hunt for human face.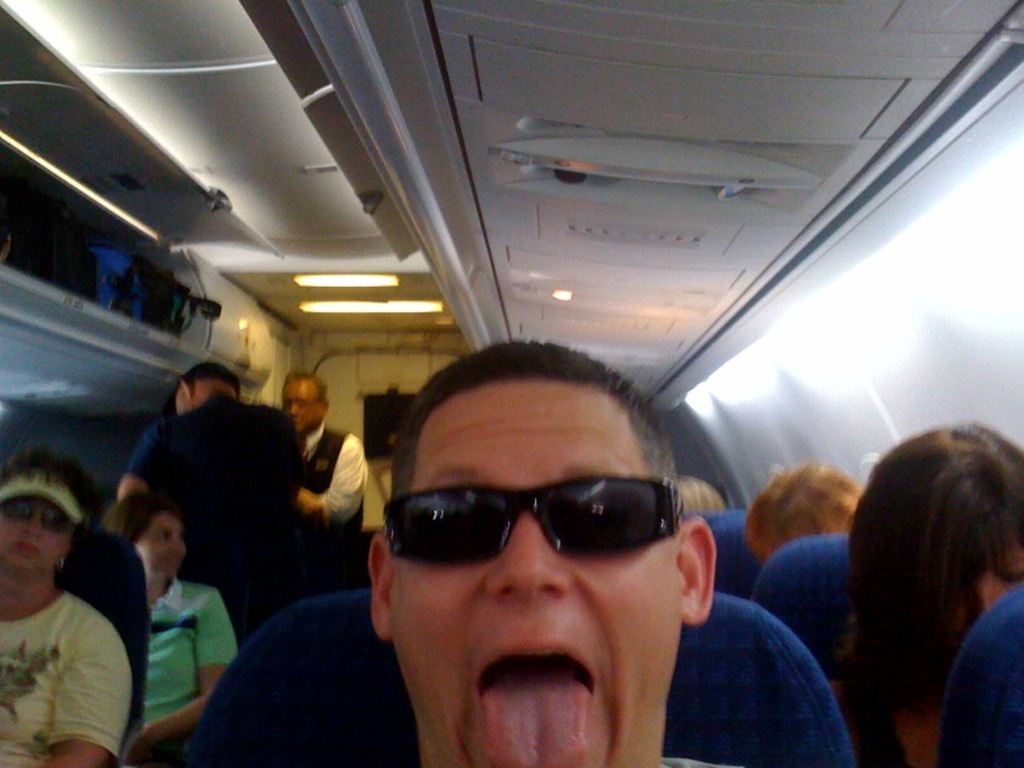
Hunted down at bbox=(280, 380, 328, 440).
